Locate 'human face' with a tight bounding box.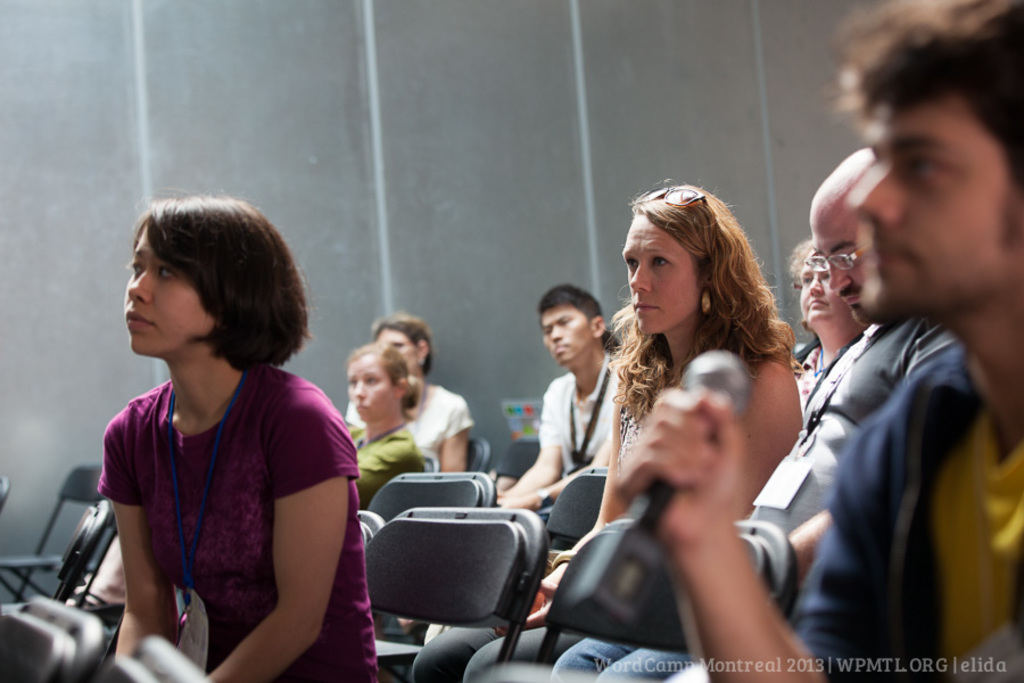
{"left": 620, "top": 214, "right": 701, "bottom": 332}.
